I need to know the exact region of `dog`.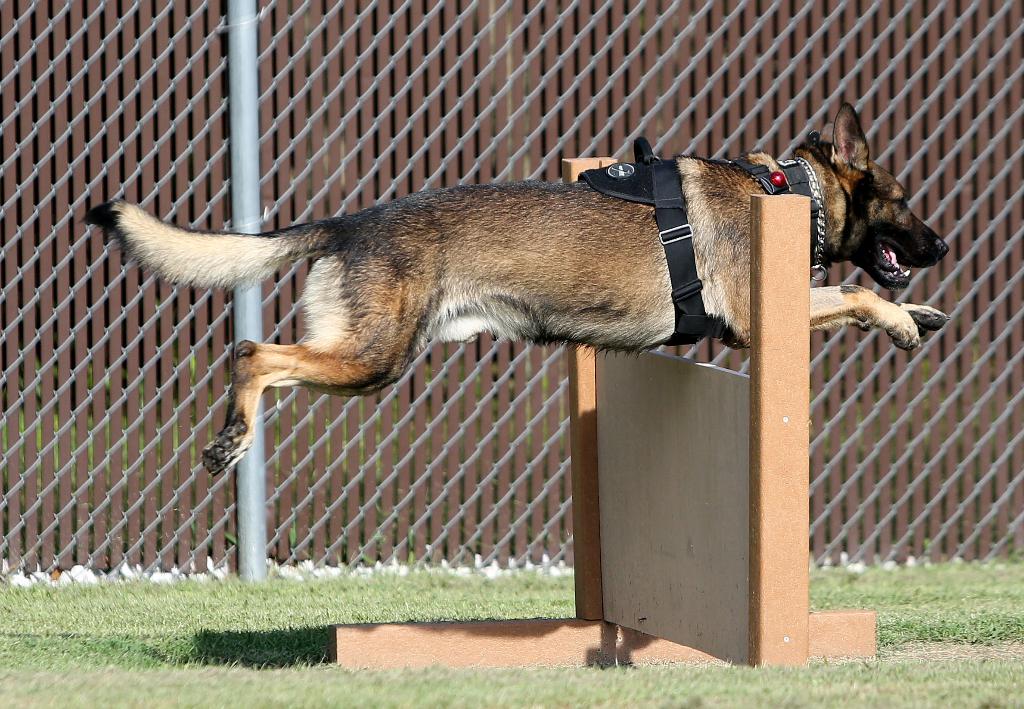
Region: [x1=77, y1=104, x2=952, y2=477].
